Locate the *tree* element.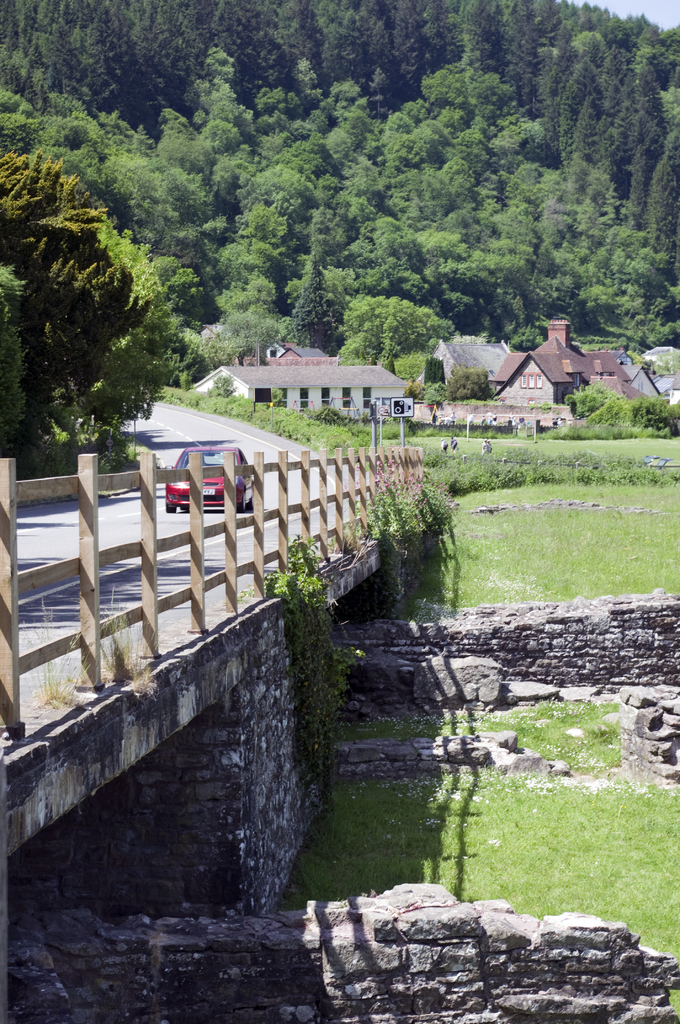
Element bbox: Rect(190, 49, 244, 177).
